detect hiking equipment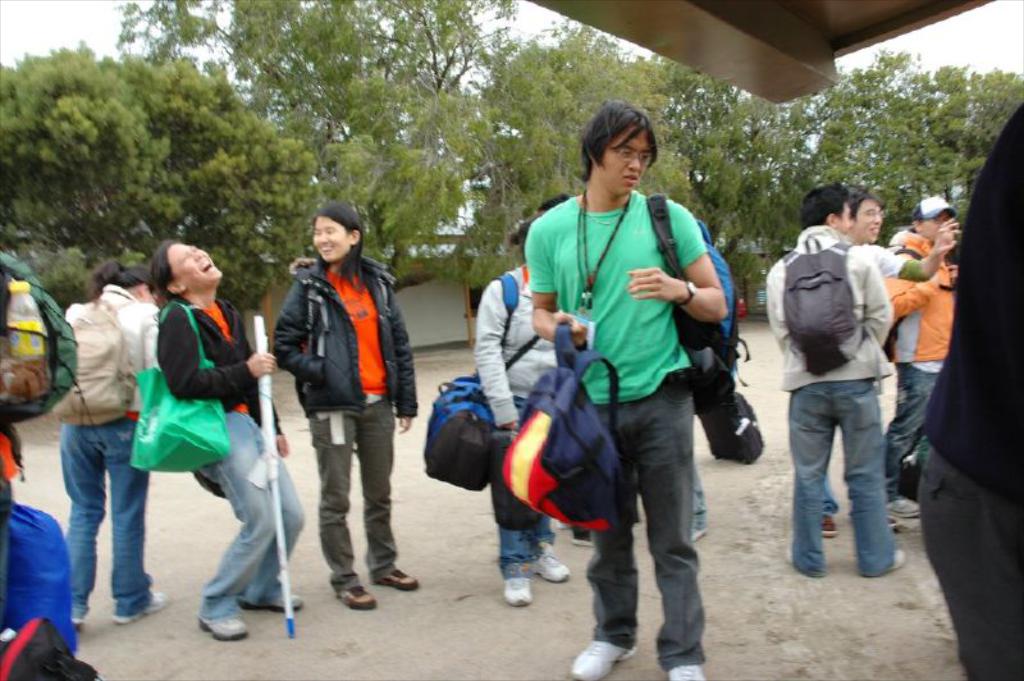
Rect(502, 321, 640, 536)
